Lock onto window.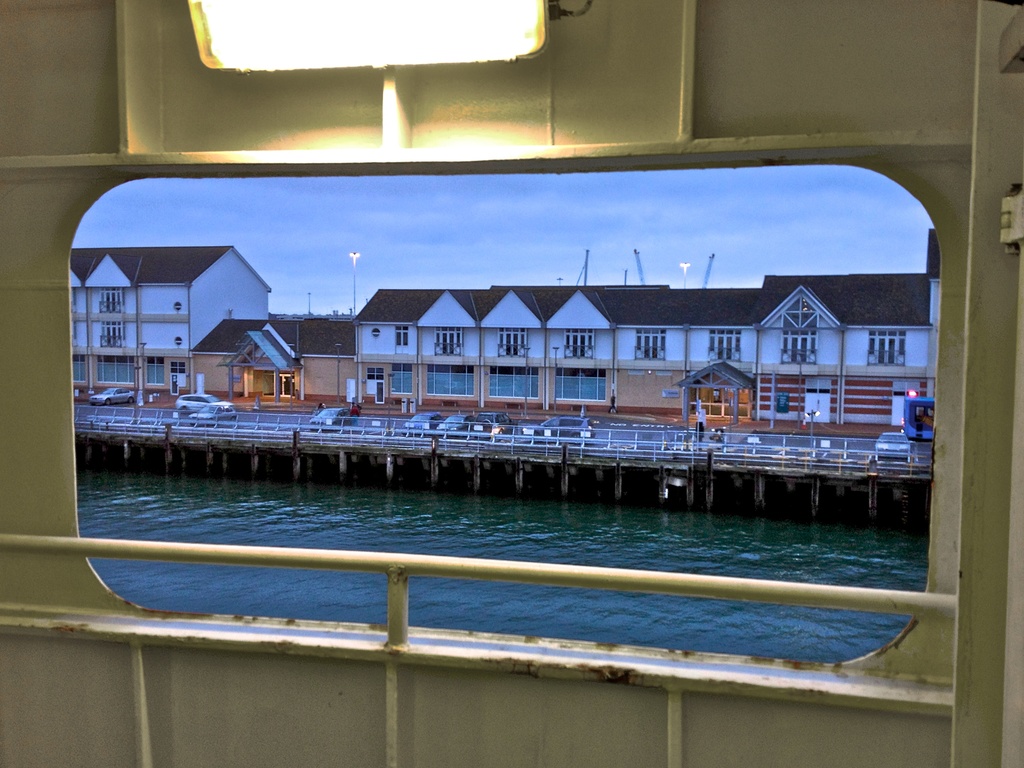
Locked: {"left": 186, "top": 394, "right": 205, "bottom": 403}.
